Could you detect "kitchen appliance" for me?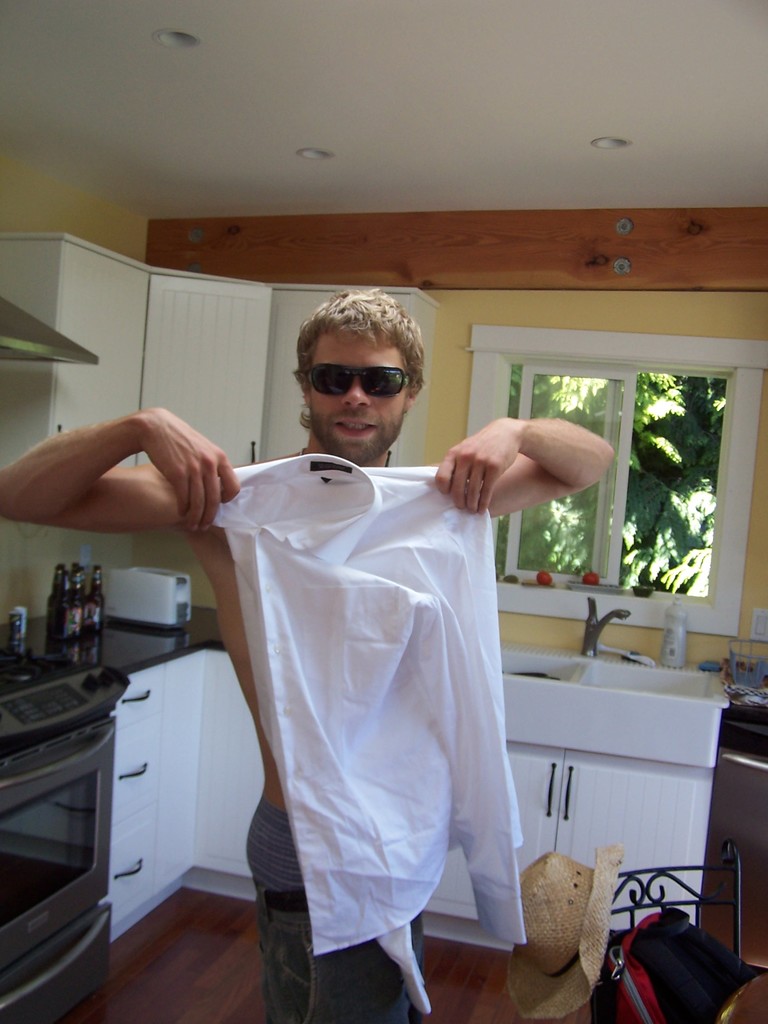
Detection result: {"x1": 96, "y1": 566, "x2": 194, "y2": 634}.
